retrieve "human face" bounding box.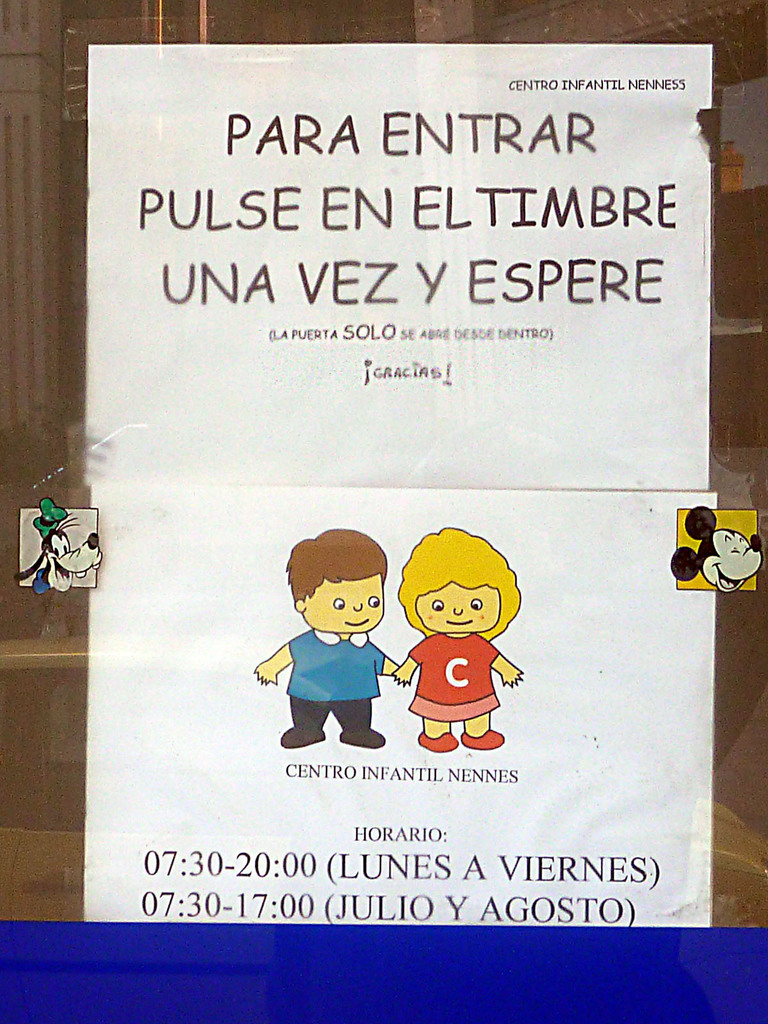
Bounding box: [303,579,385,634].
